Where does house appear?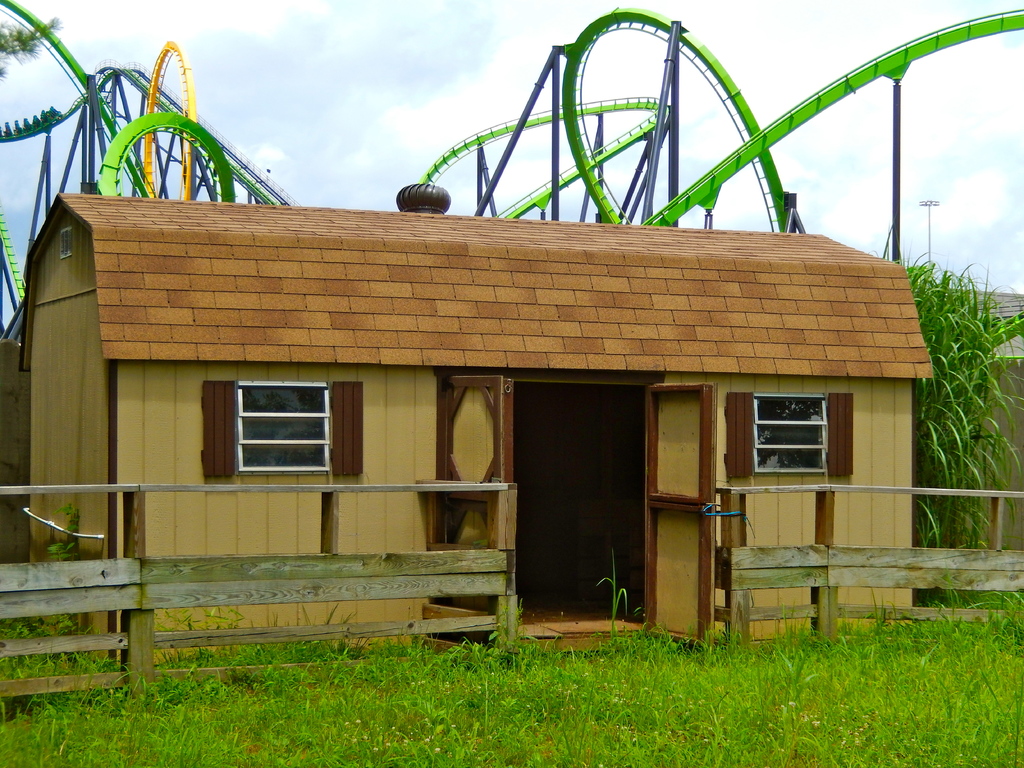
Appears at rect(33, 222, 932, 661).
